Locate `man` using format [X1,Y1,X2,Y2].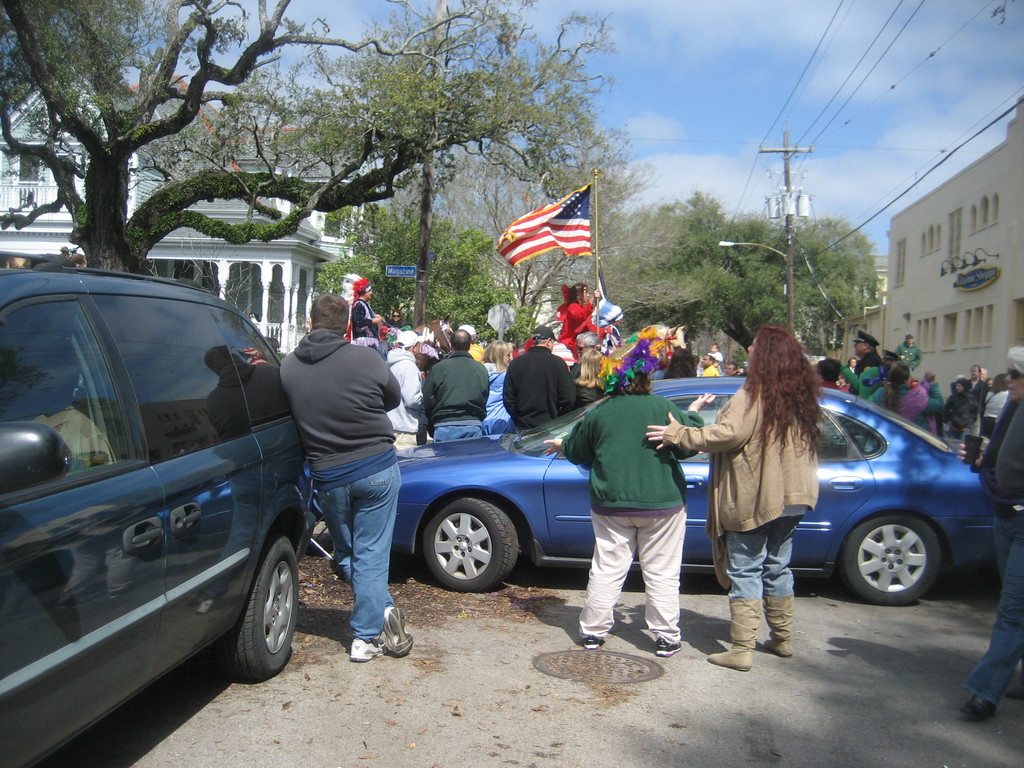
[280,295,401,661].
